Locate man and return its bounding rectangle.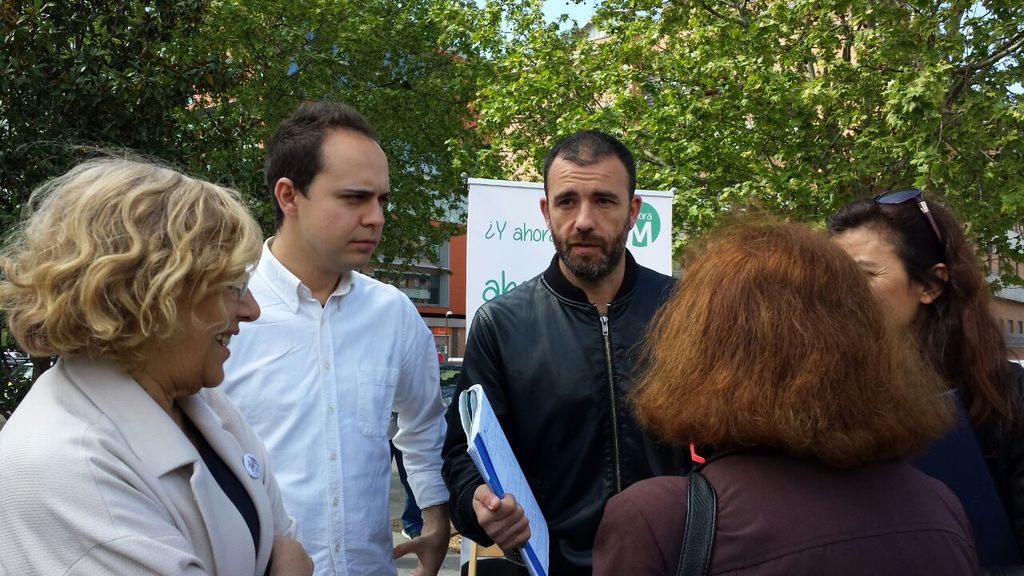
l=444, t=126, r=690, b=575.
